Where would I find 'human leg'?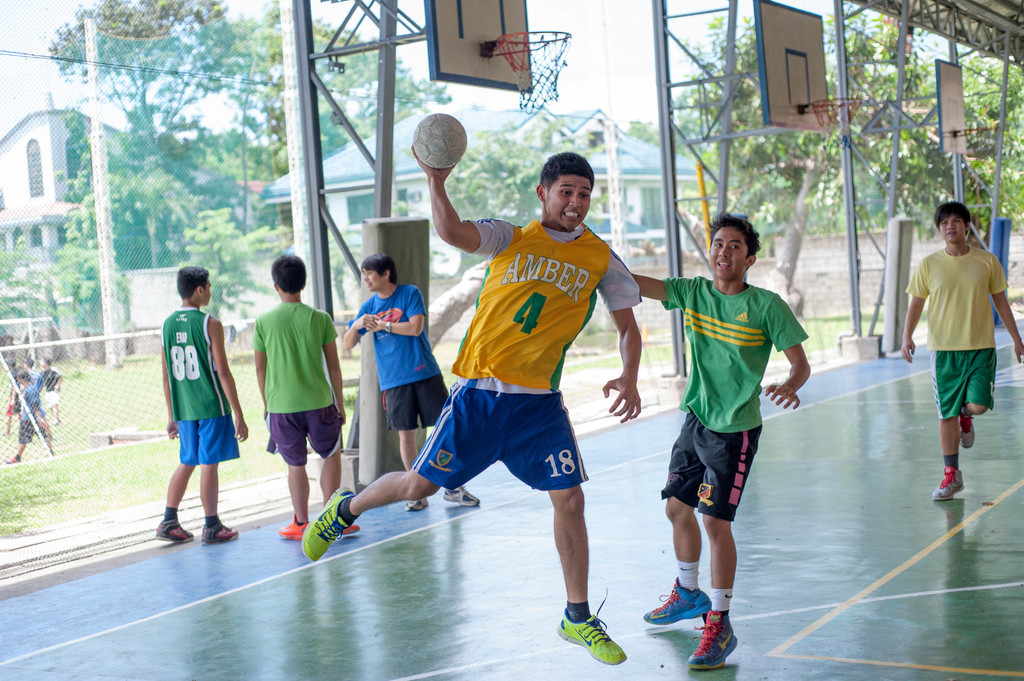
At locate(1, 414, 35, 464).
